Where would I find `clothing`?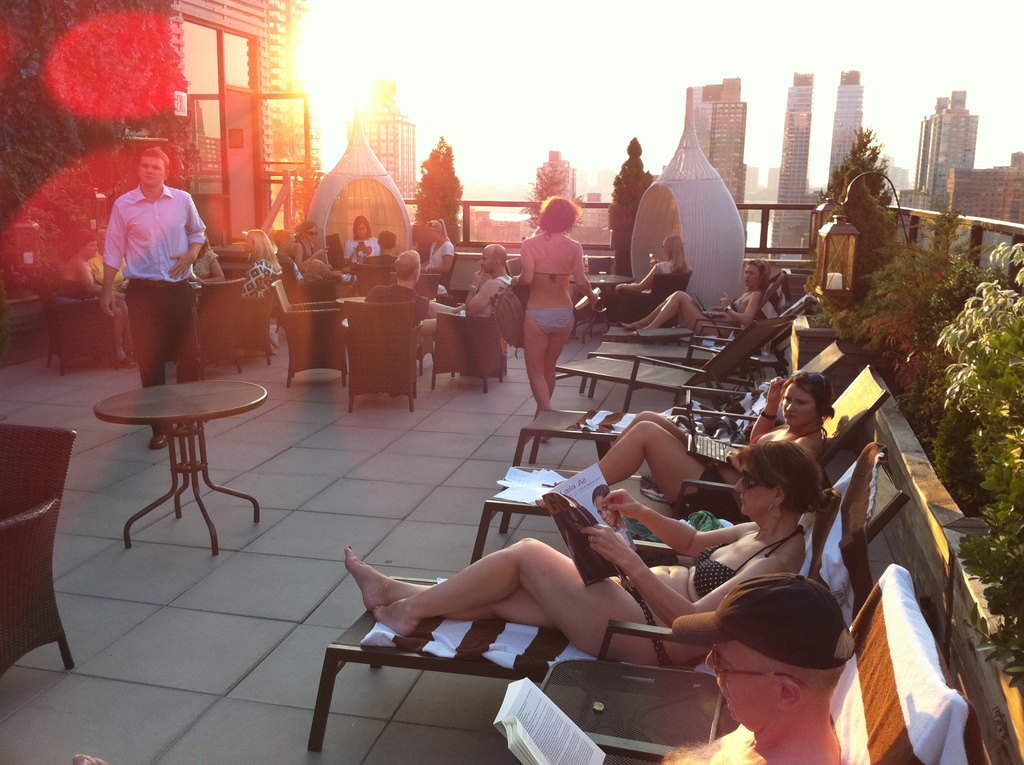
At l=522, t=273, r=577, b=333.
